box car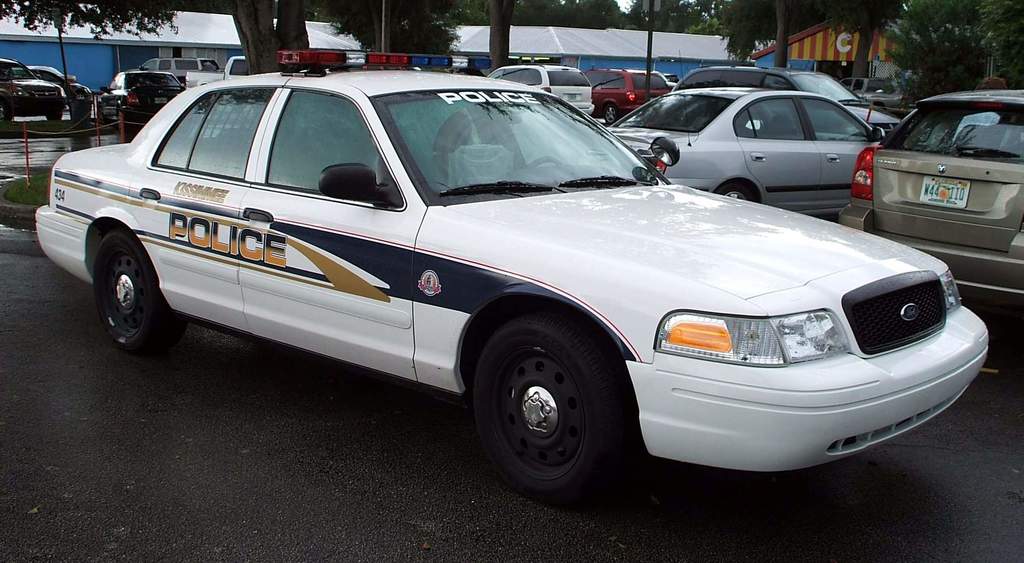
x1=611, y1=67, x2=885, y2=216
